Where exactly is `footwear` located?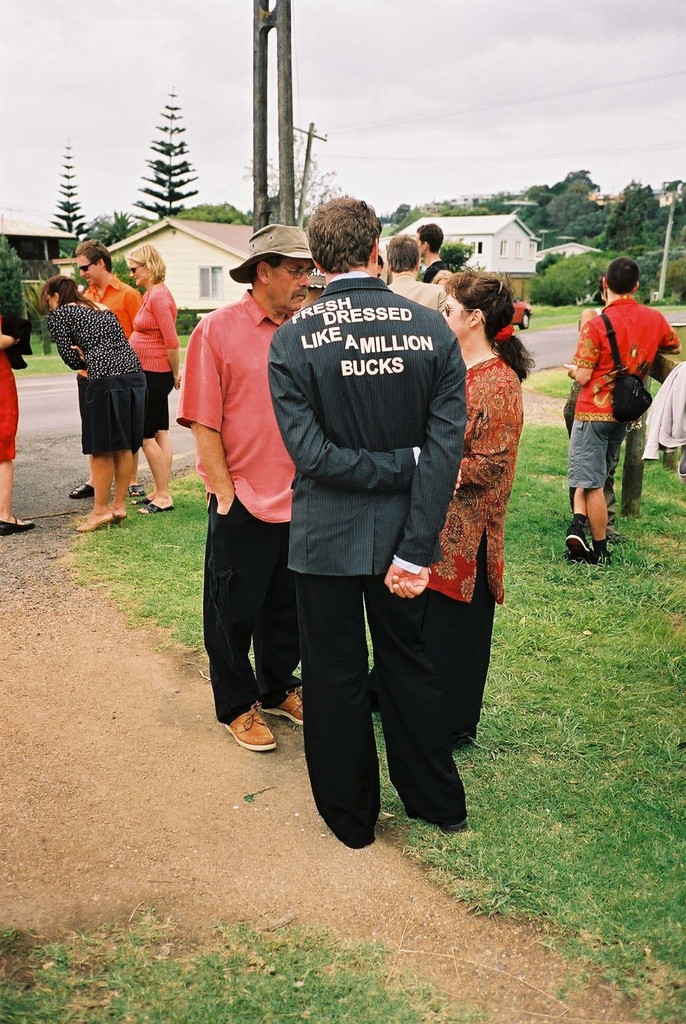
Its bounding box is {"left": 136, "top": 503, "right": 173, "bottom": 515}.
